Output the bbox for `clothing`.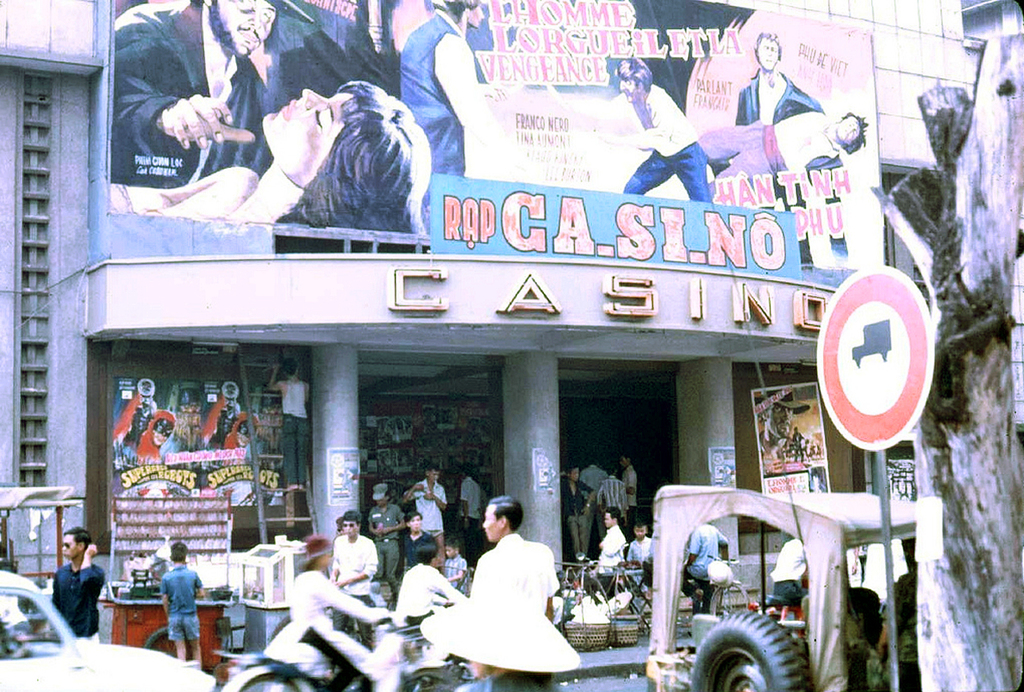
(331, 533, 383, 646).
